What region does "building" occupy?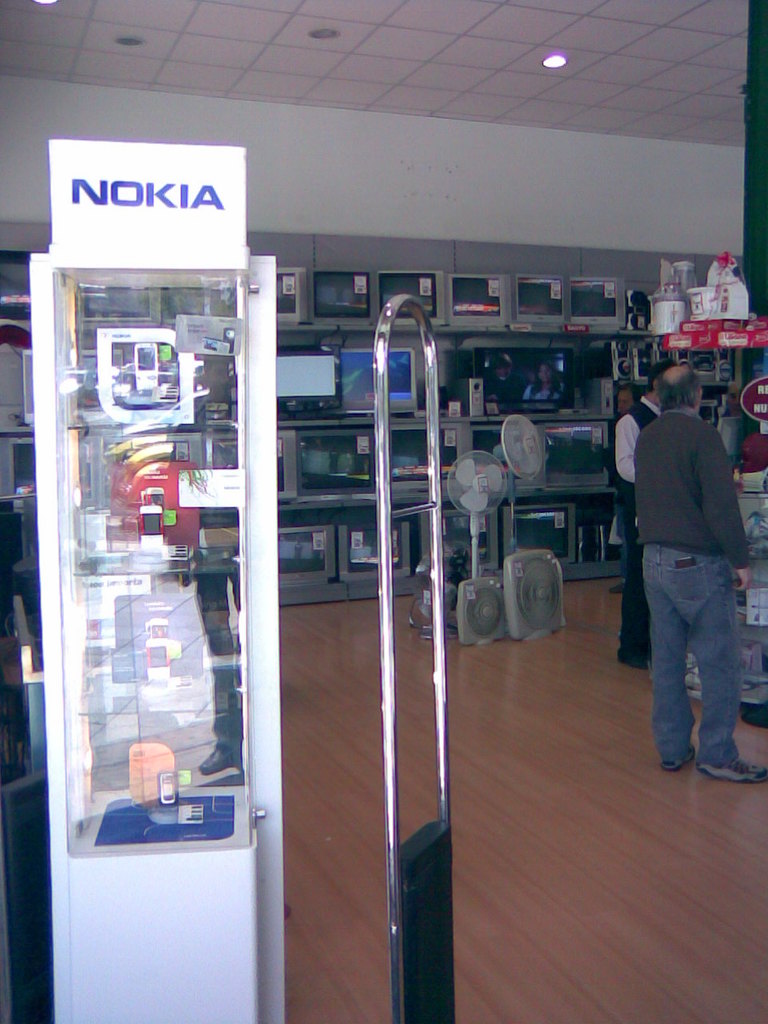
bbox=(0, 0, 767, 1023).
